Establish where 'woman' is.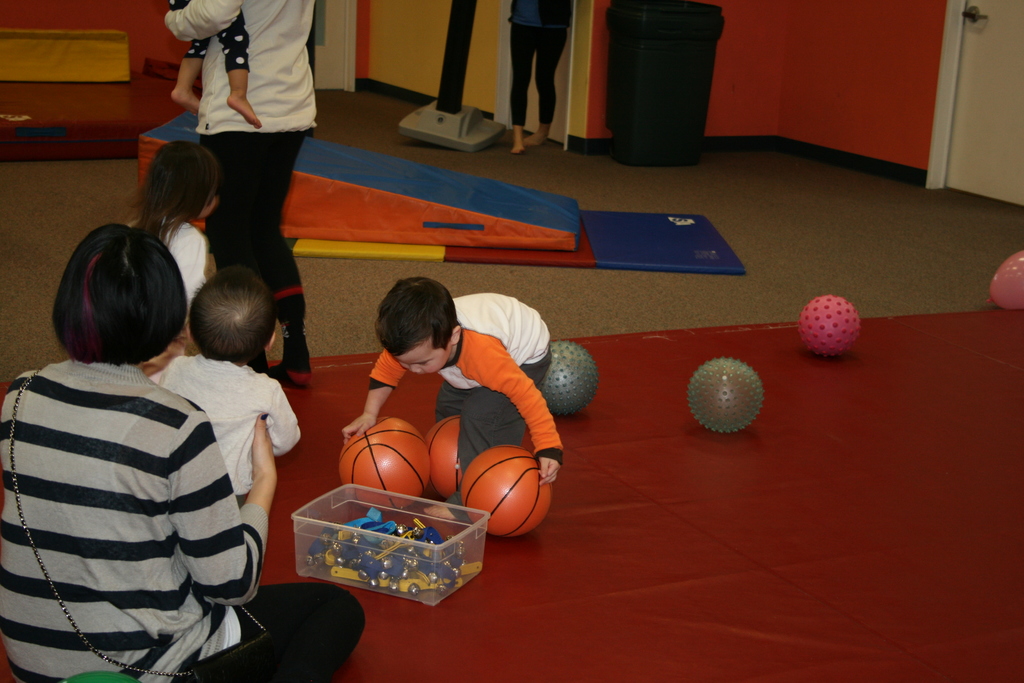
Established at [0, 229, 268, 682].
